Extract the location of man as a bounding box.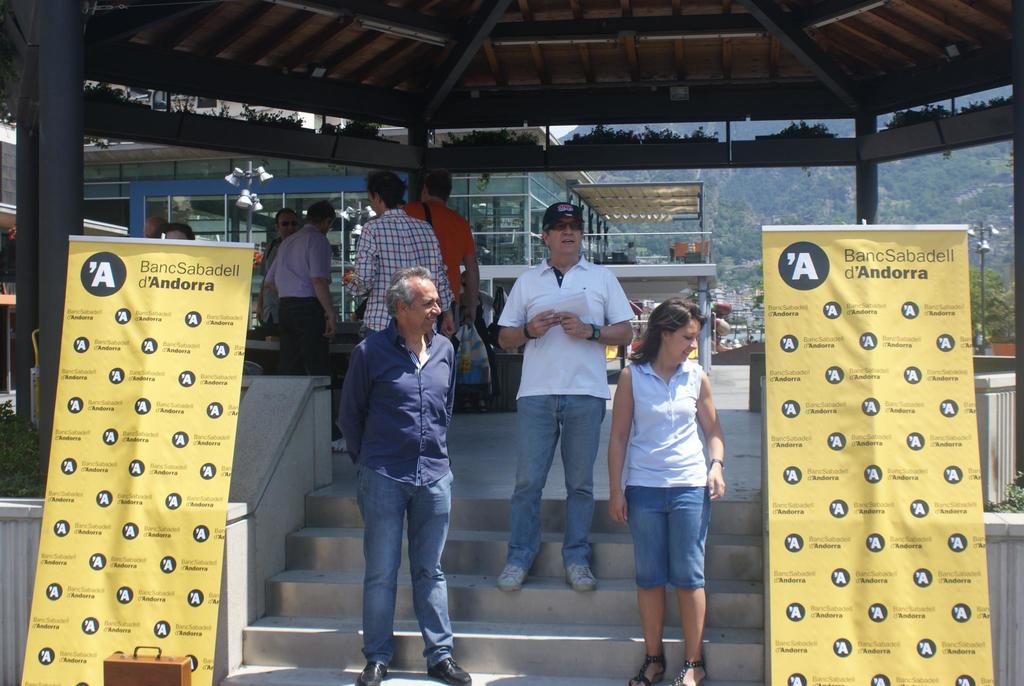
left=400, top=170, right=475, bottom=320.
